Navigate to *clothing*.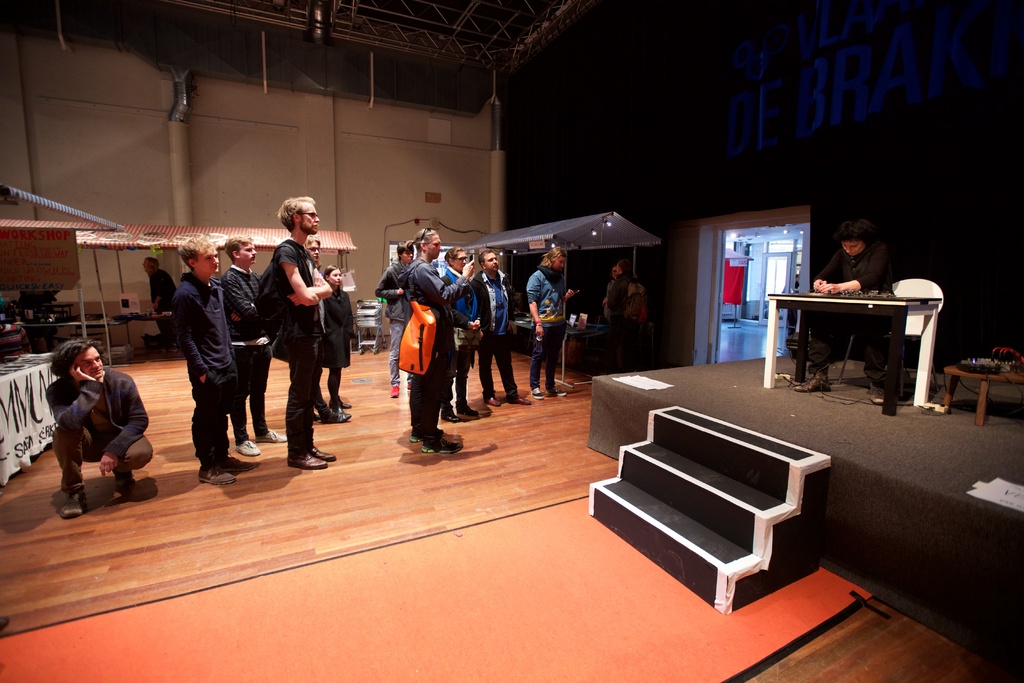
Navigation target: left=374, top=263, right=405, bottom=384.
